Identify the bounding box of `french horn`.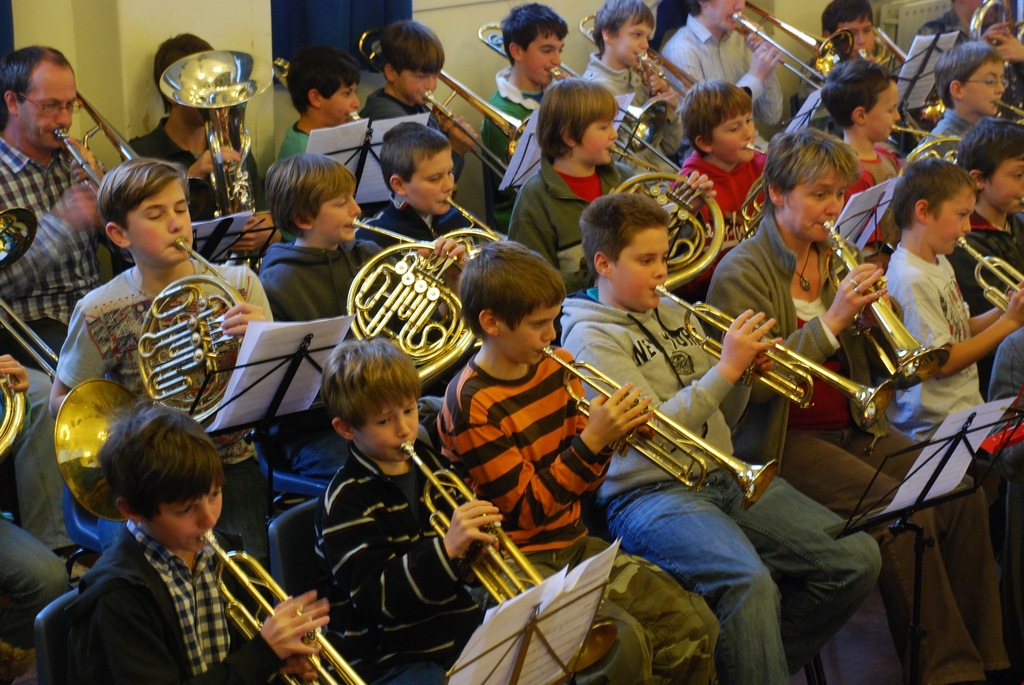
570:7:709:109.
